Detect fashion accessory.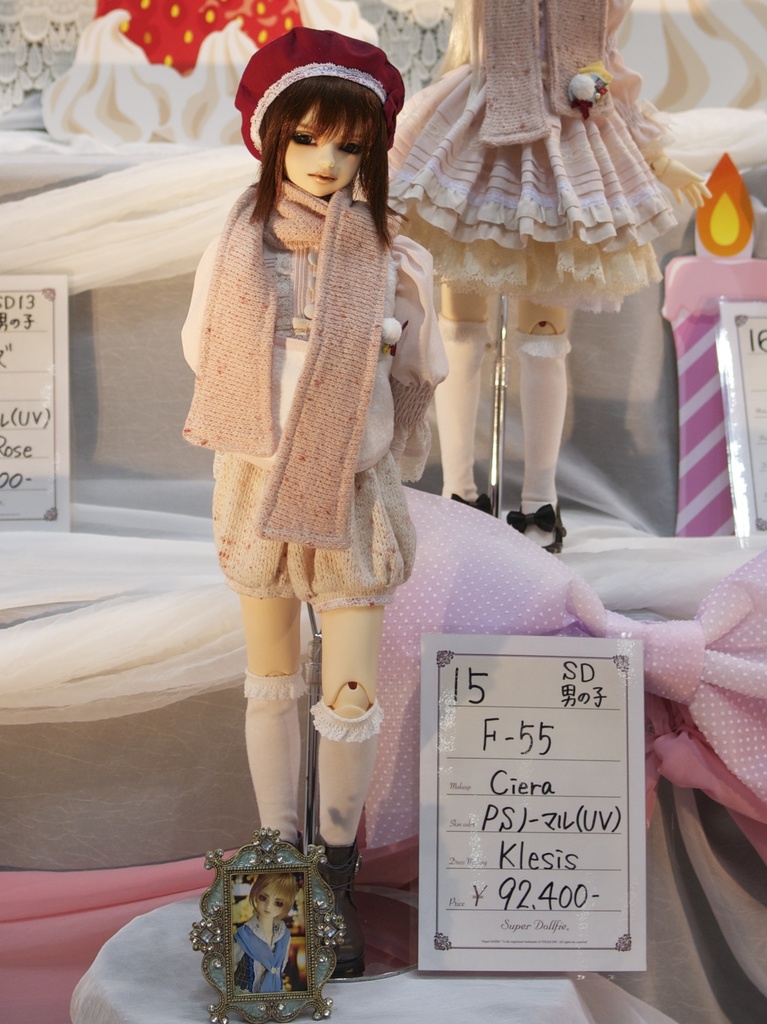
Detected at 563:62:619:125.
